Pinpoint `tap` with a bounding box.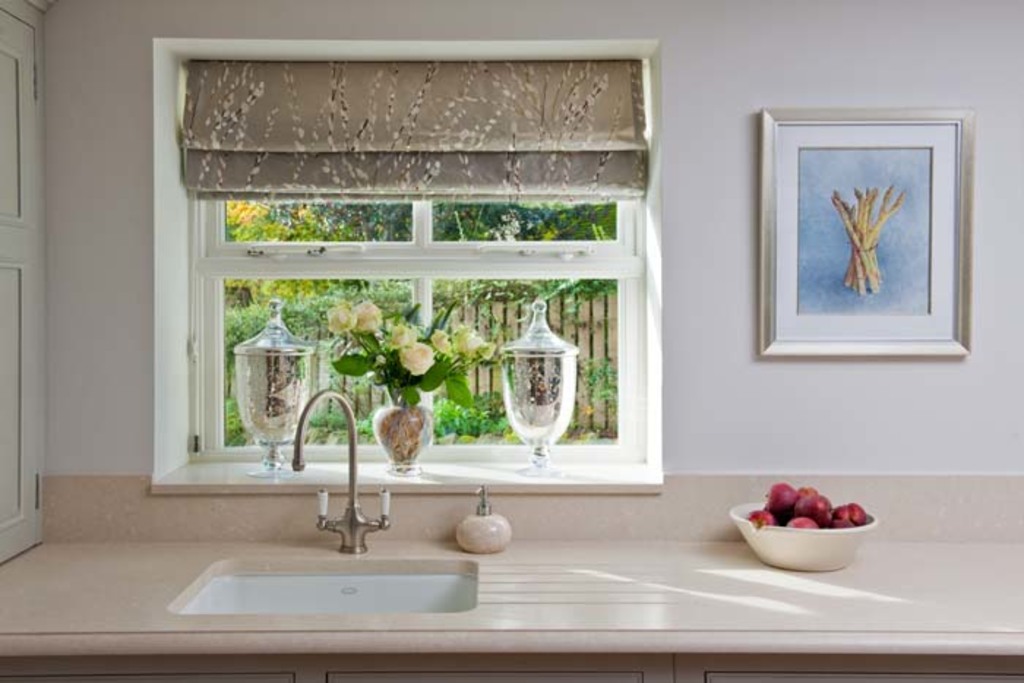
box=[293, 385, 394, 553].
